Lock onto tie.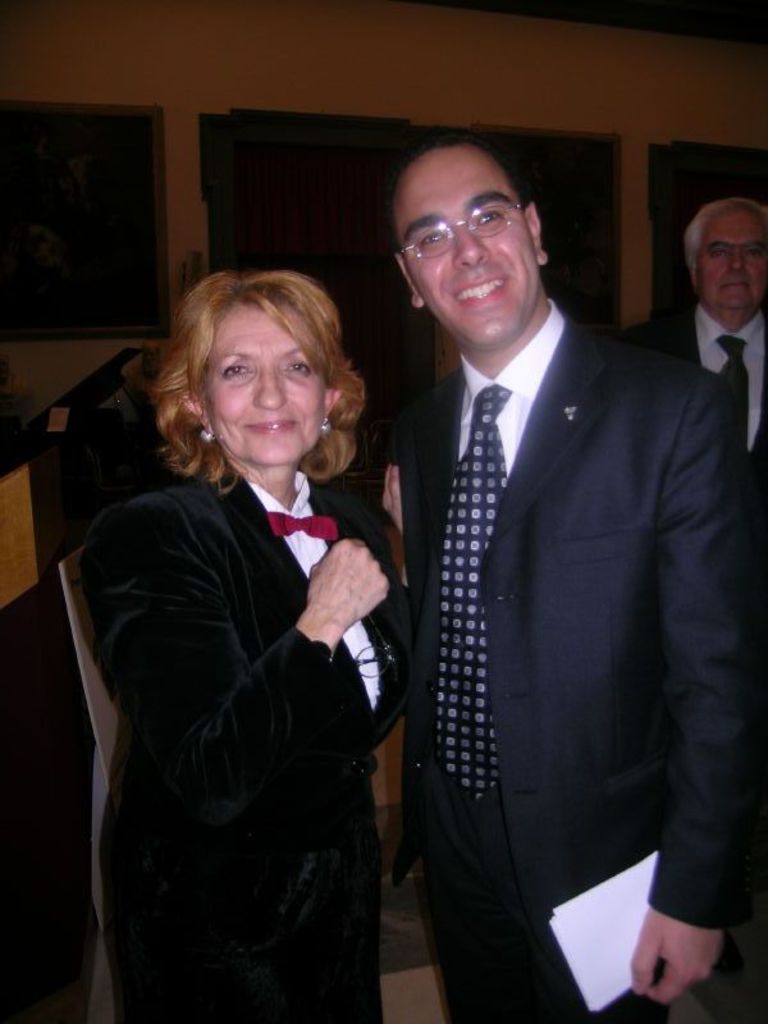
Locked: box=[265, 504, 338, 538].
